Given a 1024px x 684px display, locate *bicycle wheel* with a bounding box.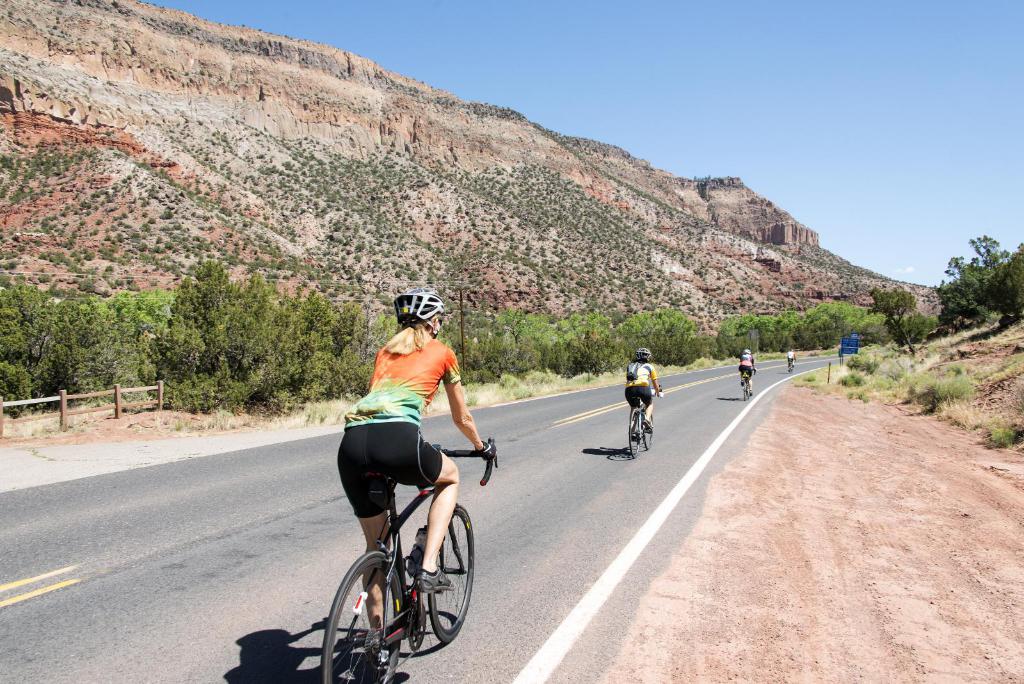
Located: Rect(428, 504, 475, 644).
